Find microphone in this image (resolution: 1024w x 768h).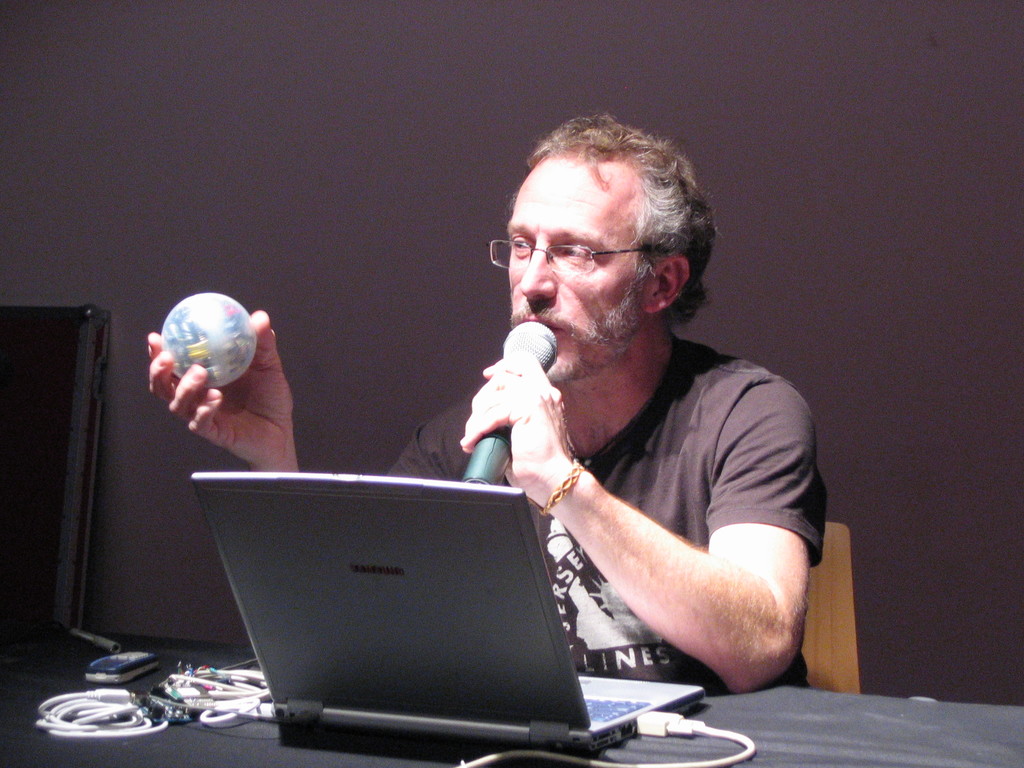
(x1=459, y1=320, x2=556, y2=484).
